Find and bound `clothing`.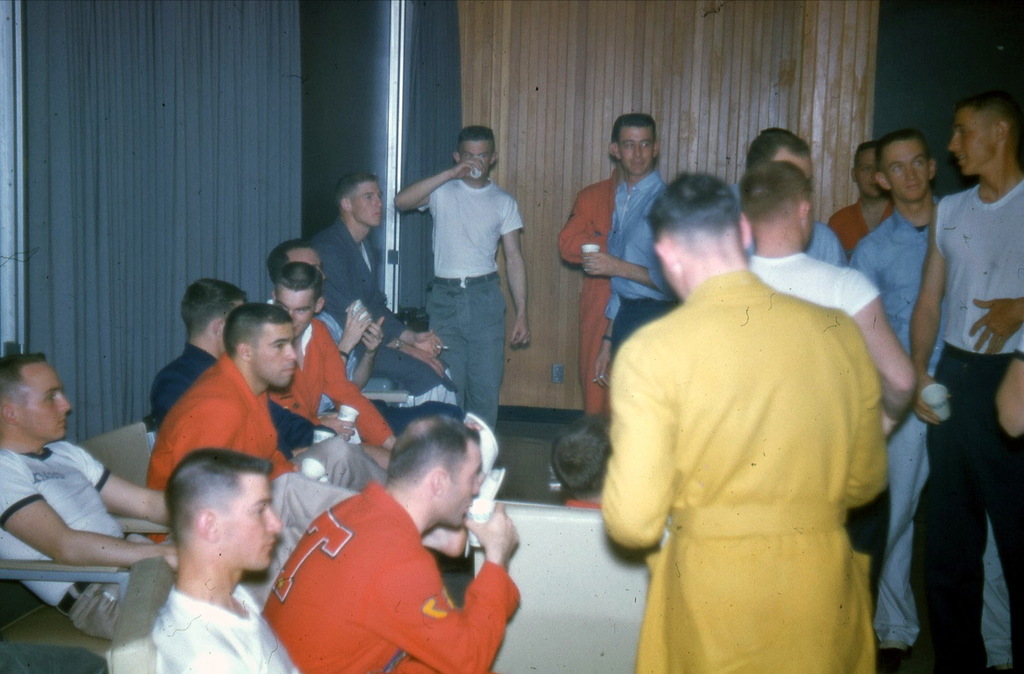
Bound: [left=279, top=479, right=505, bottom=661].
